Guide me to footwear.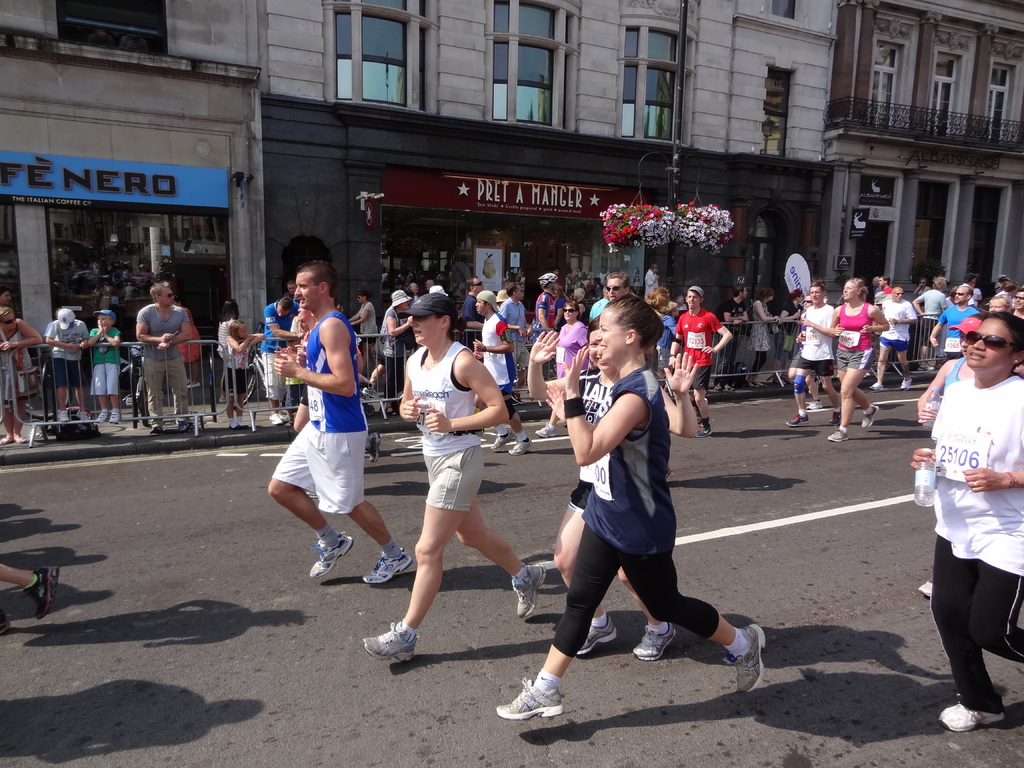
Guidance: (left=916, top=580, right=932, bottom=601).
